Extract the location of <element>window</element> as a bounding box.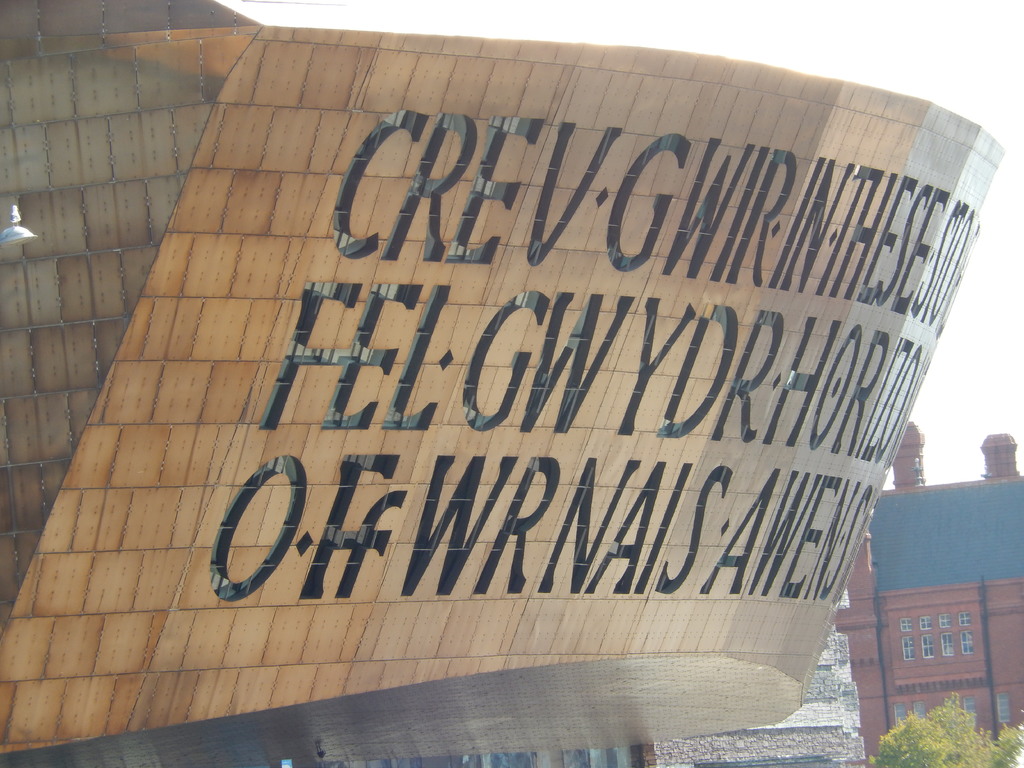
bbox=(922, 634, 933, 658).
